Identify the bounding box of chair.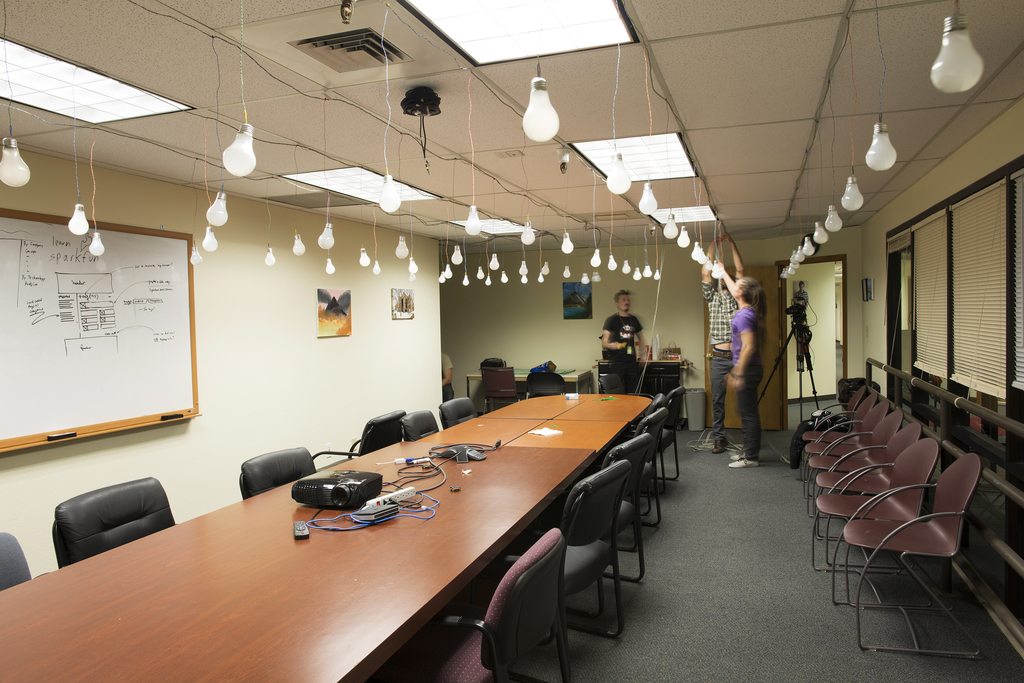
bbox=(312, 410, 401, 470).
